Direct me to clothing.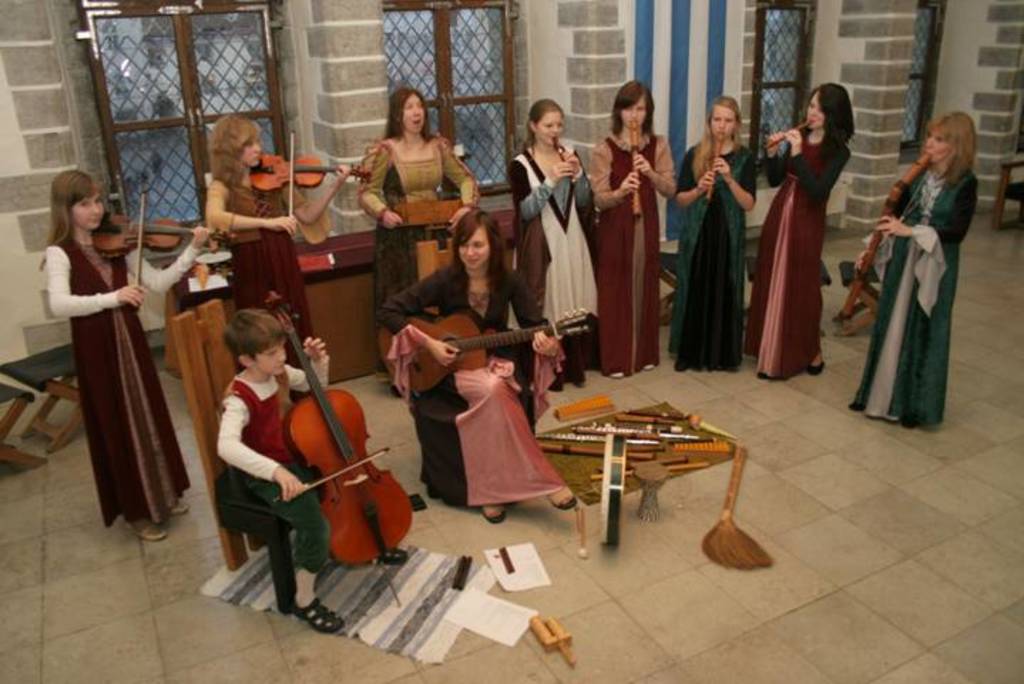
Direction: rect(362, 256, 571, 510).
